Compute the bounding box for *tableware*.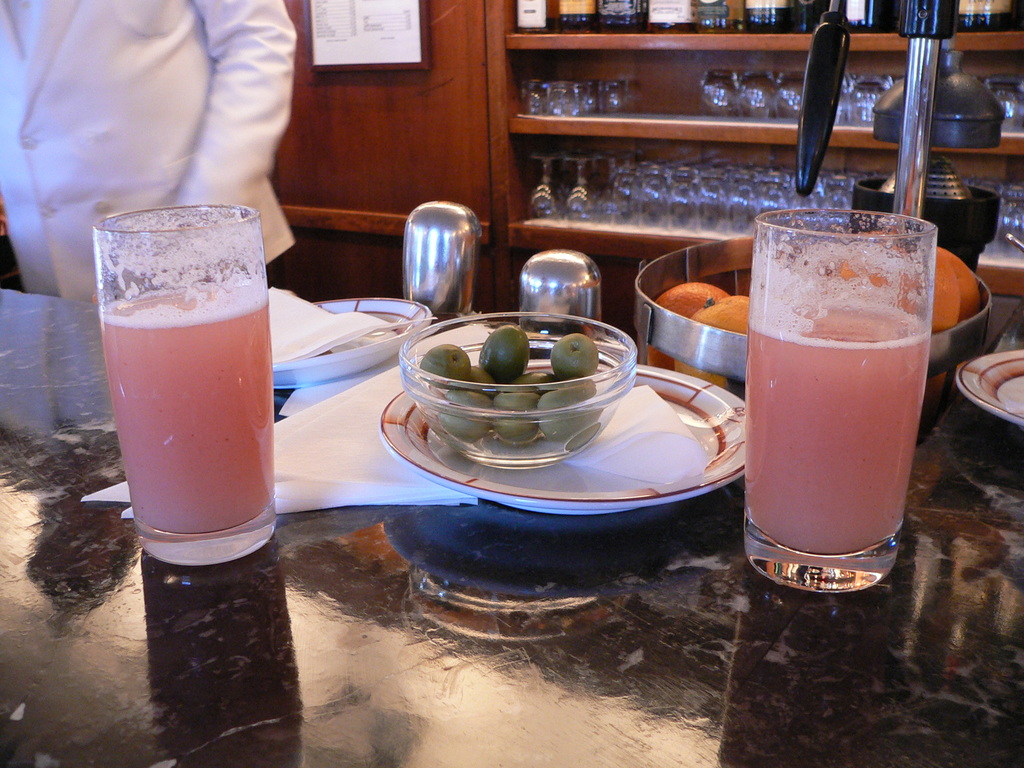
box(745, 209, 941, 591).
